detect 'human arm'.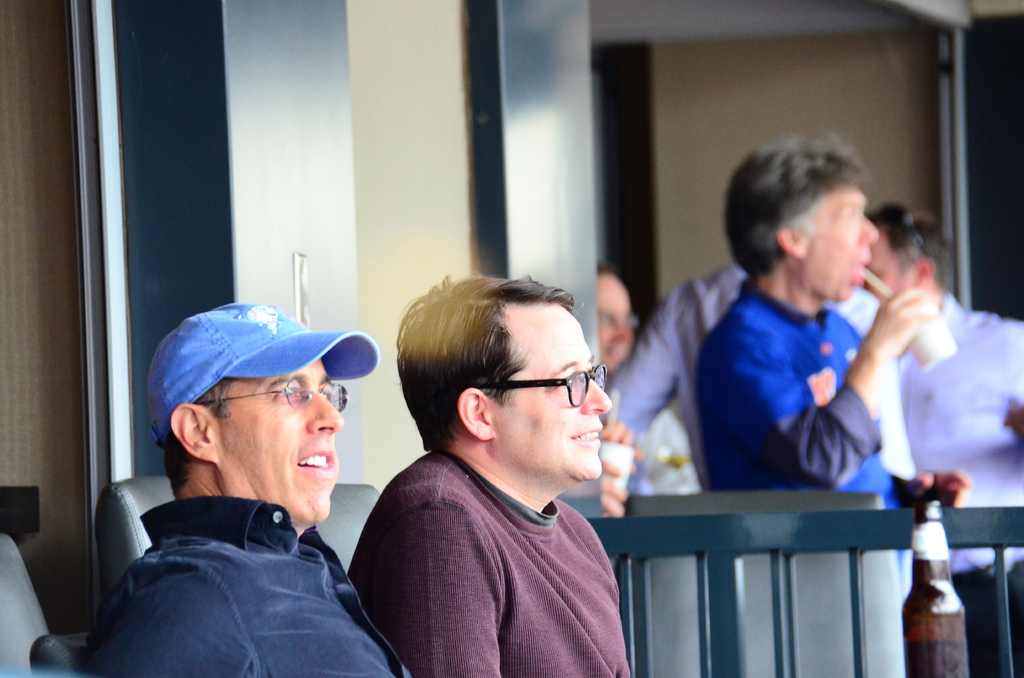
Detected at [x1=353, y1=496, x2=508, y2=677].
